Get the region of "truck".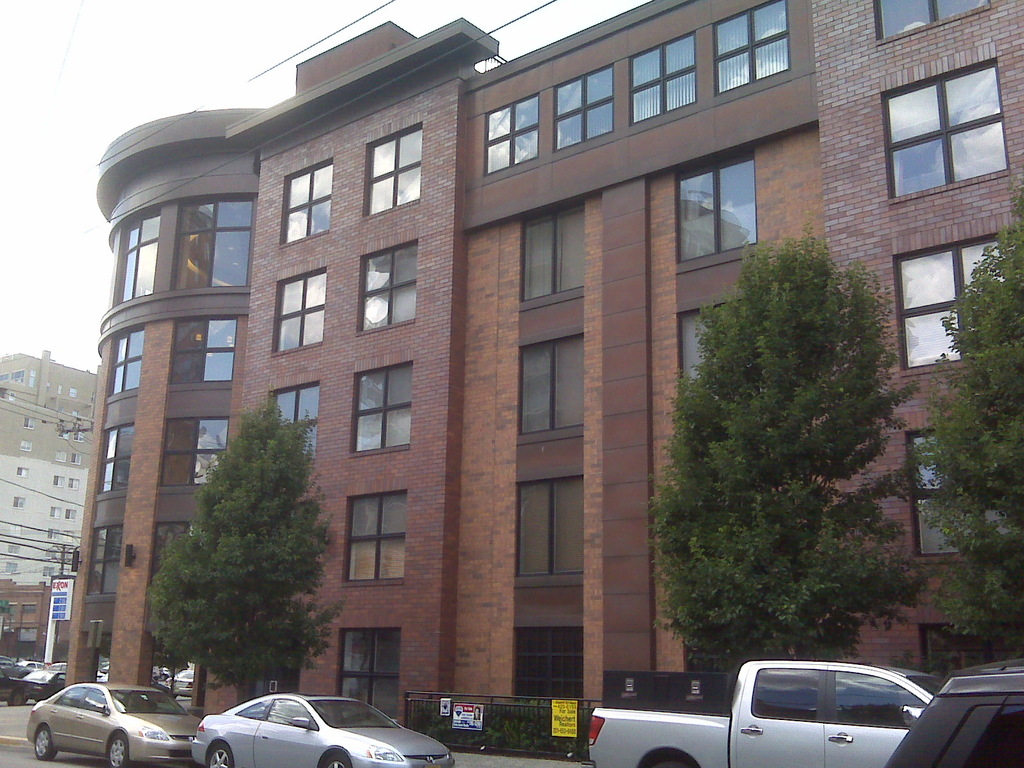
bbox(0, 662, 62, 707).
